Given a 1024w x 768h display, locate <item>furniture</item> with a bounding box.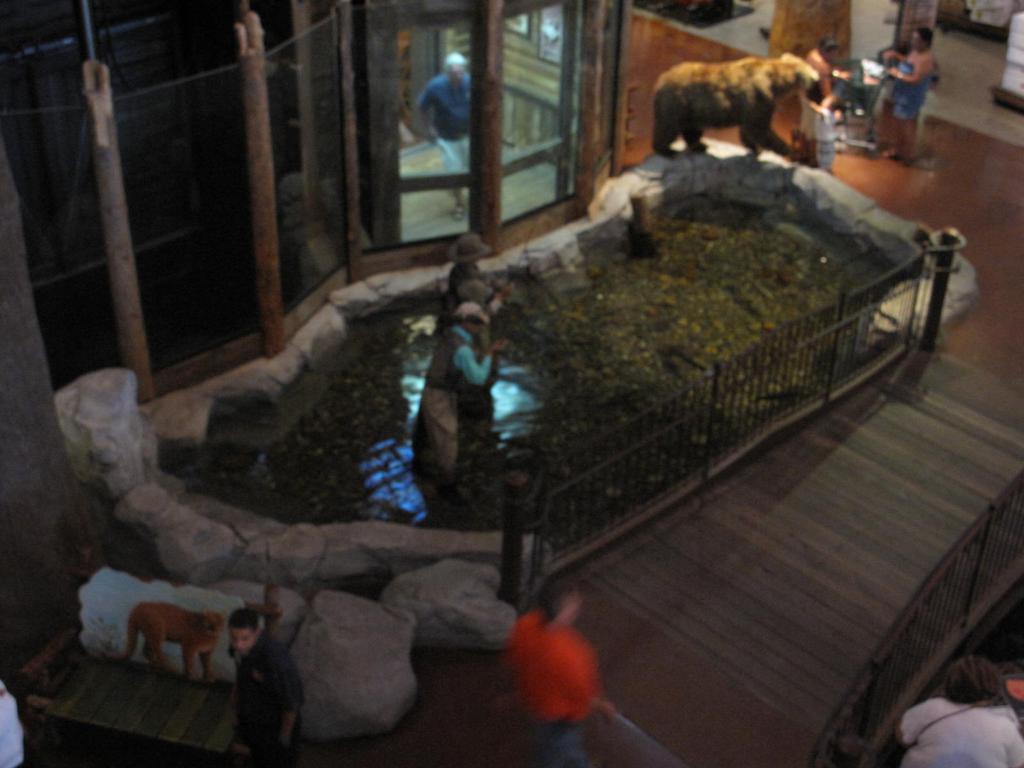
Located: bbox=(833, 56, 880, 151).
